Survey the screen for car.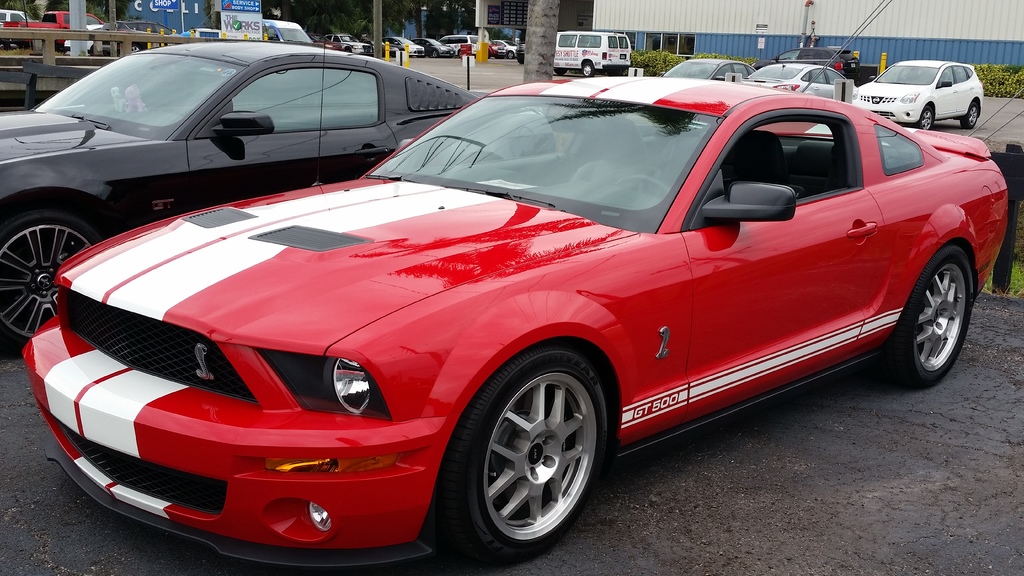
Survey found: detection(0, 10, 34, 24).
